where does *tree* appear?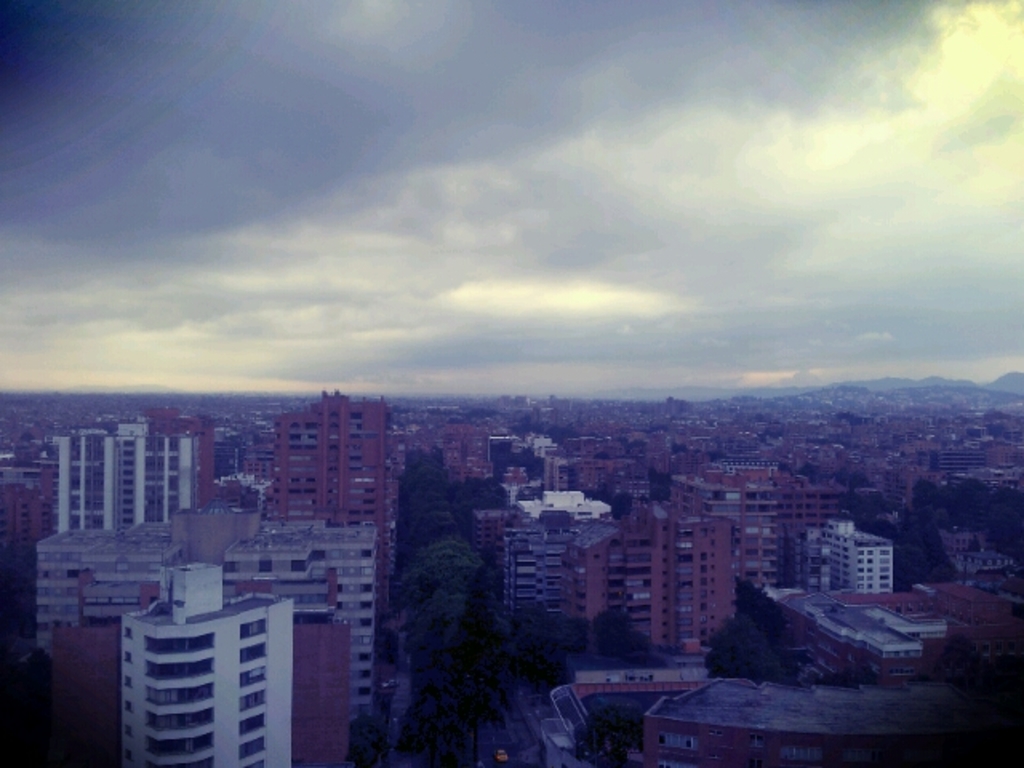
Appears at bbox=[835, 411, 870, 424].
